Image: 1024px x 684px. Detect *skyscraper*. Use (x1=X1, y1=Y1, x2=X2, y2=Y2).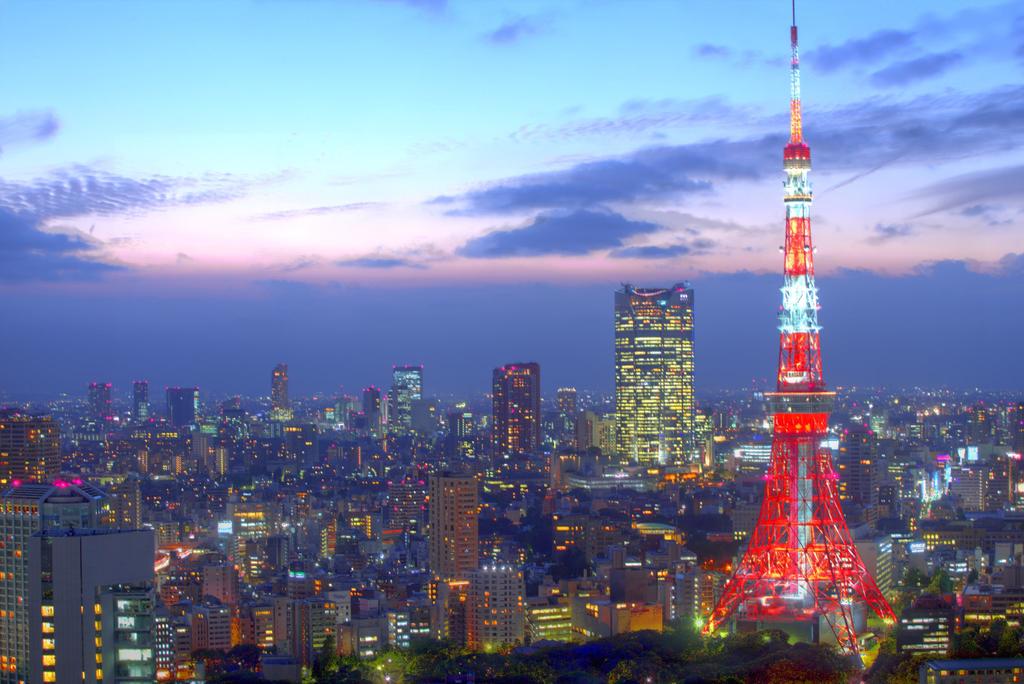
(x1=266, y1=569, x2=347, y2=671).
